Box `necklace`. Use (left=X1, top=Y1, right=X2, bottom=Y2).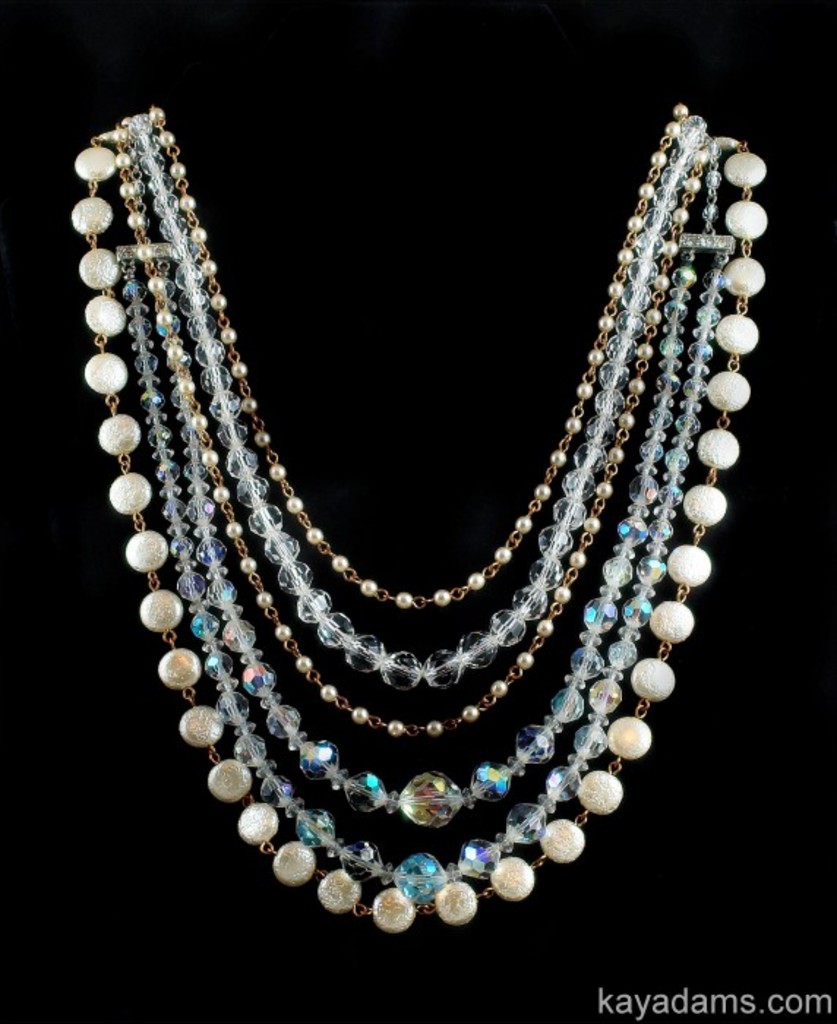
(left=148, top=102, right=691, bottom=607).
